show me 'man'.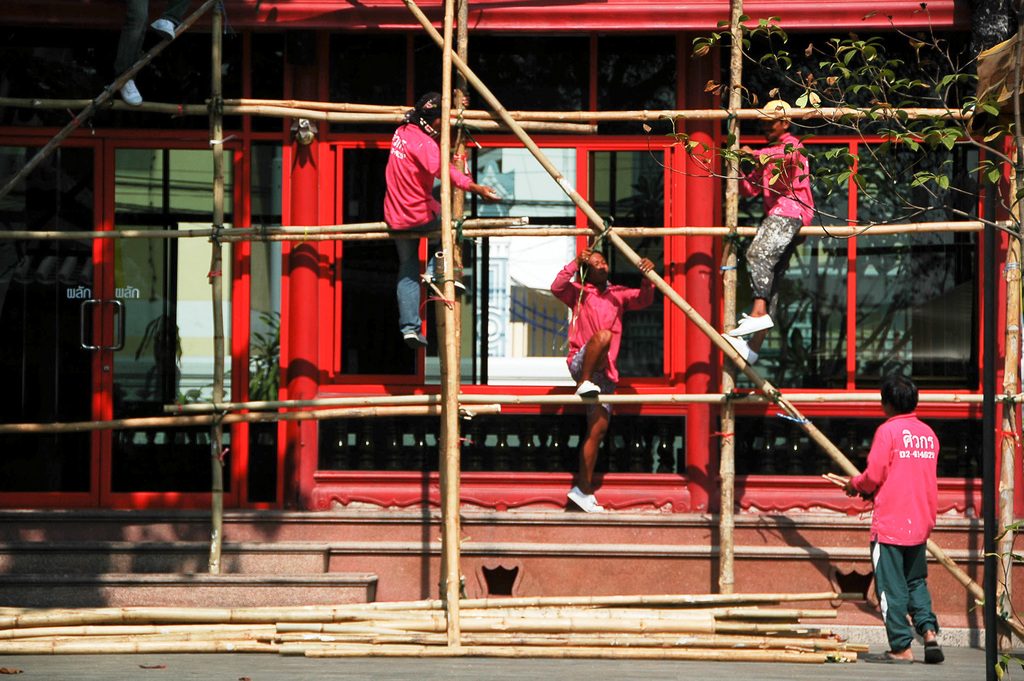
'man' is here: box=[721, 98, 815, 366].
